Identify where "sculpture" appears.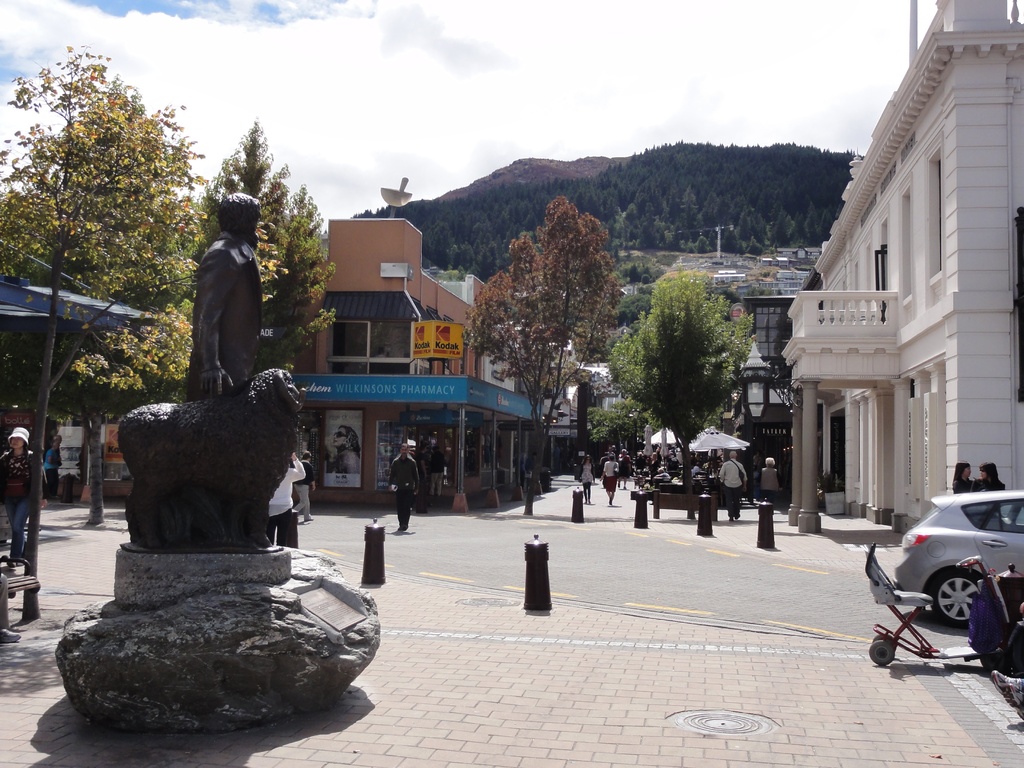
Appears at {"left": 117, "top": 189, "right": 297, "bottom": 549}.
